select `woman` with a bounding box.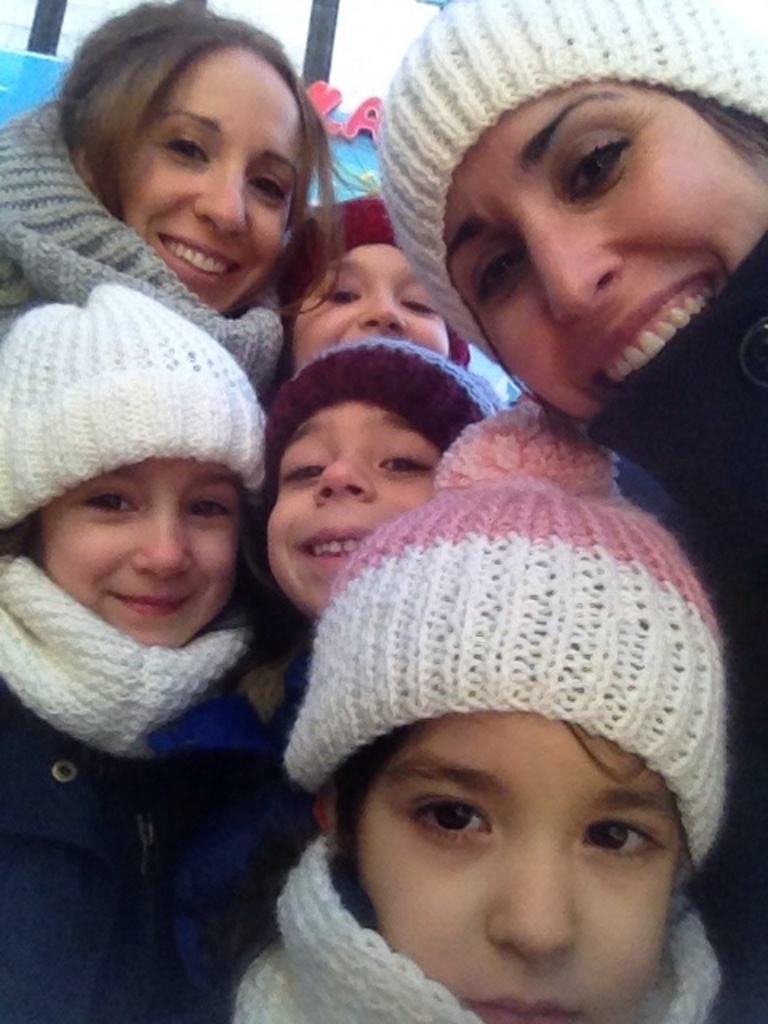
374:0:766:1022.
